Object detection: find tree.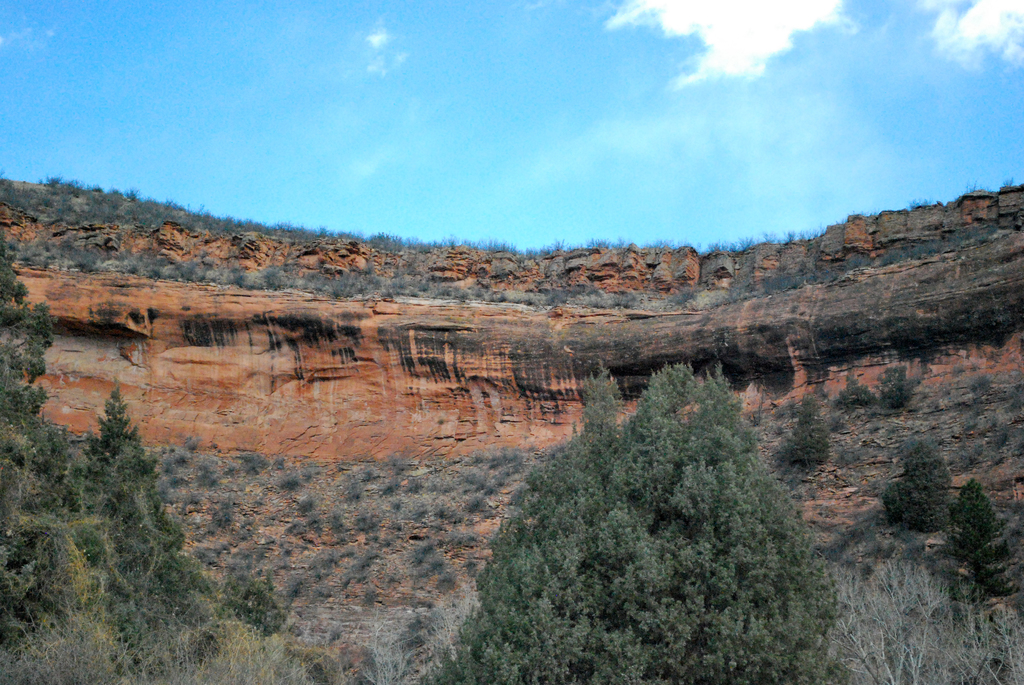
883,435,952,532.
